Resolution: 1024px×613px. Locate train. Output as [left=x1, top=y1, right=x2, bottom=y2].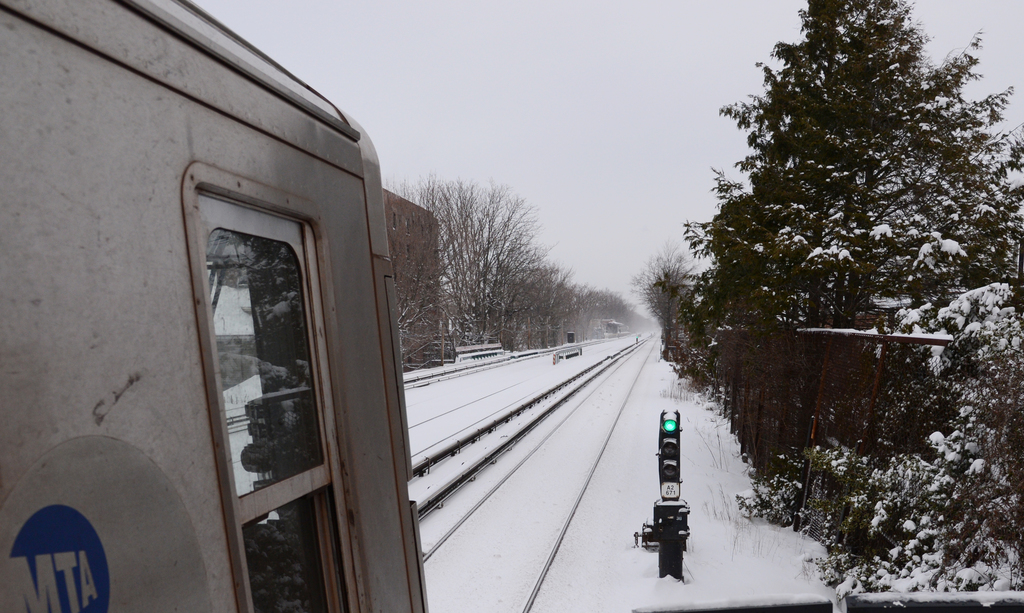
[left=0, top=0, right=425, bottom=612].
